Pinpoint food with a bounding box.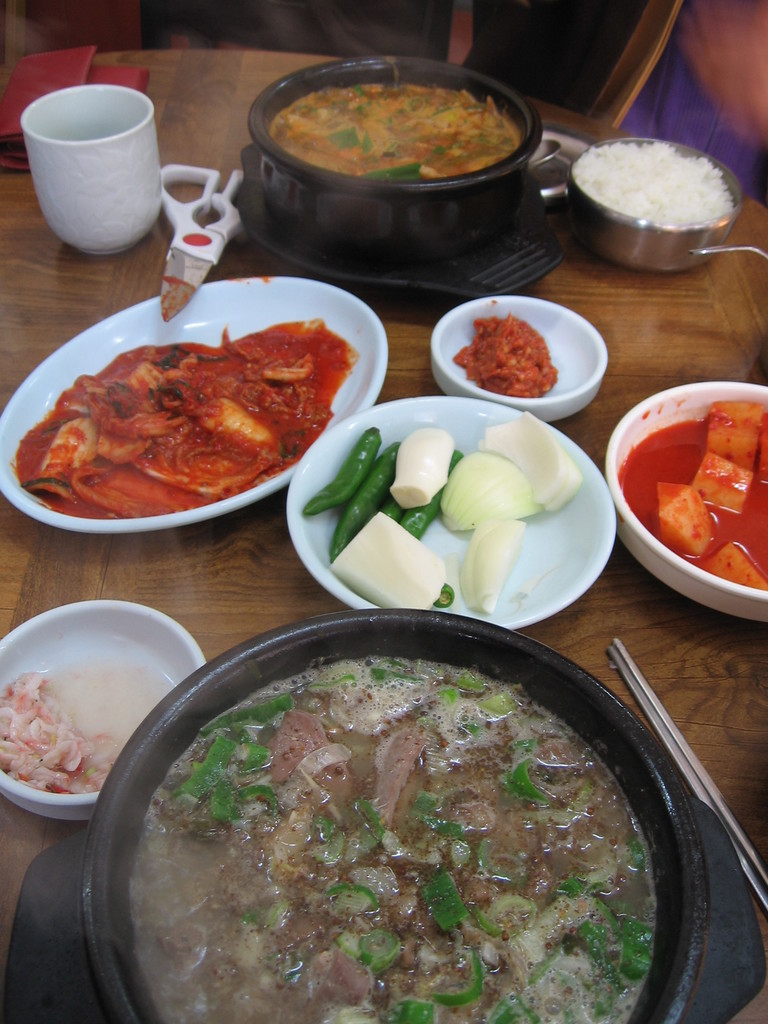
(0, 666, 126, 792).
